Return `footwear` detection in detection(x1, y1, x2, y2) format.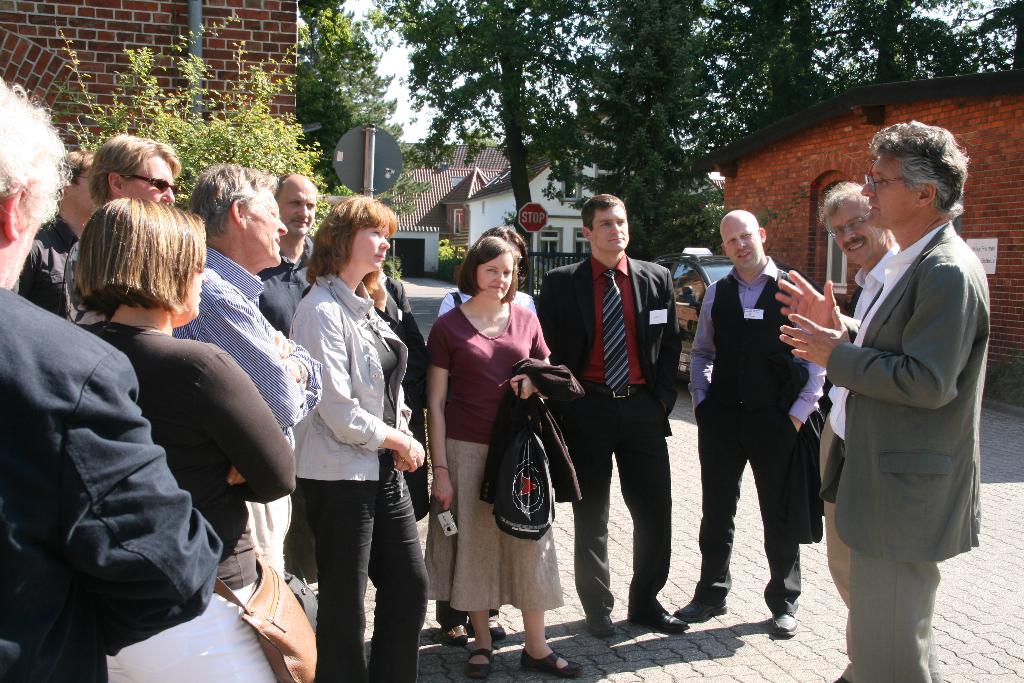
detection(464, 642, 504, 682).
